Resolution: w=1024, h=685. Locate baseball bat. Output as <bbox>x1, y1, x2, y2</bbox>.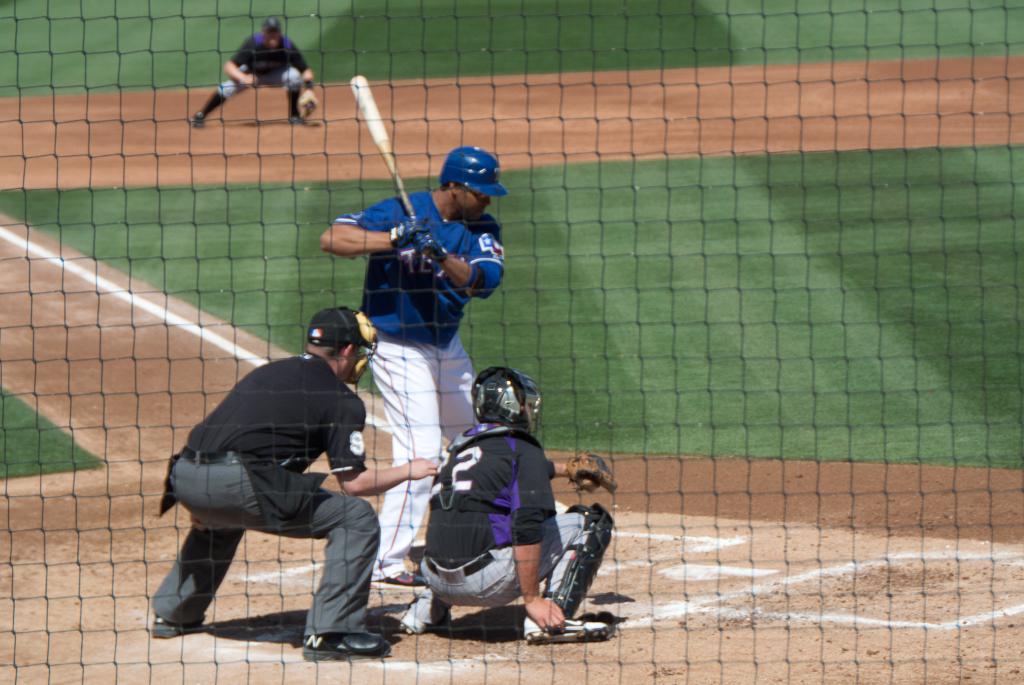
<bbox>345, 69, 433, 258</bbox>.
